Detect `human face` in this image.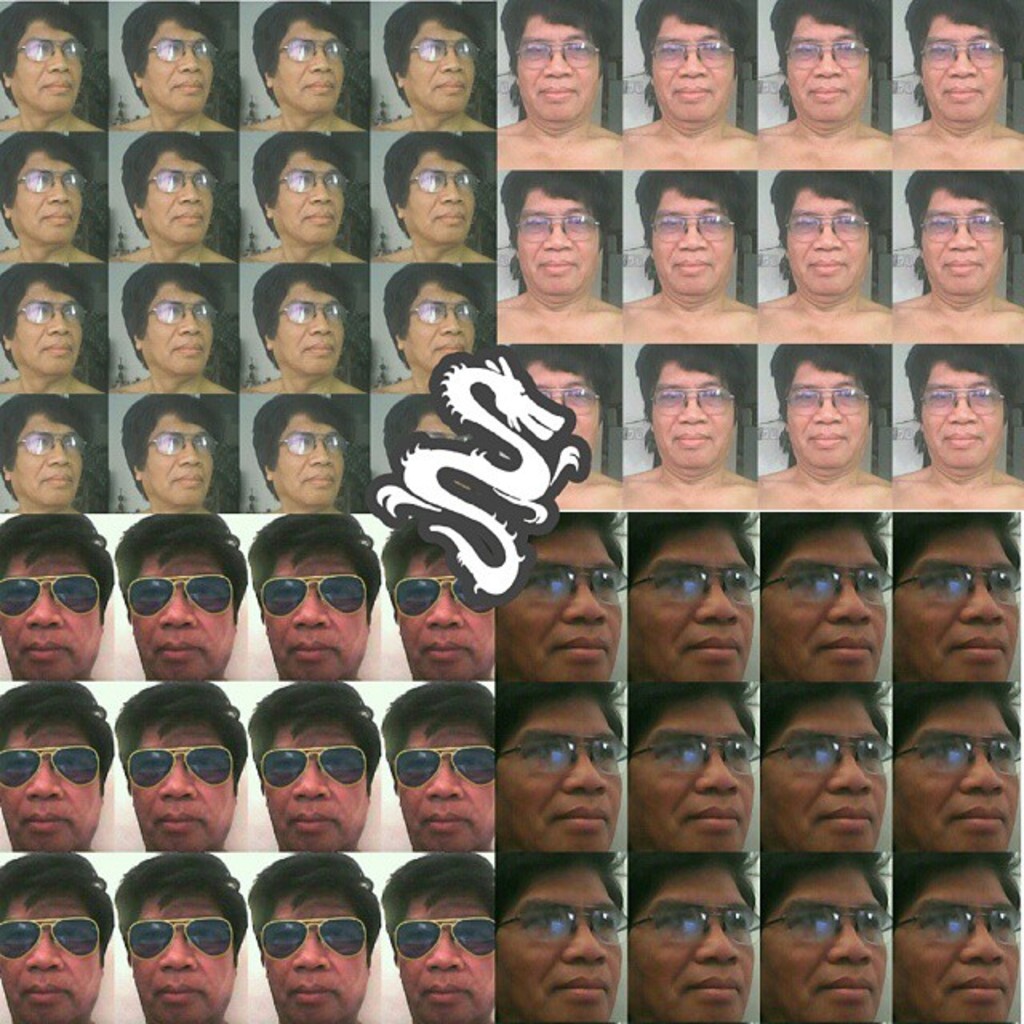
Detection: (272, 149, 349, 246).
